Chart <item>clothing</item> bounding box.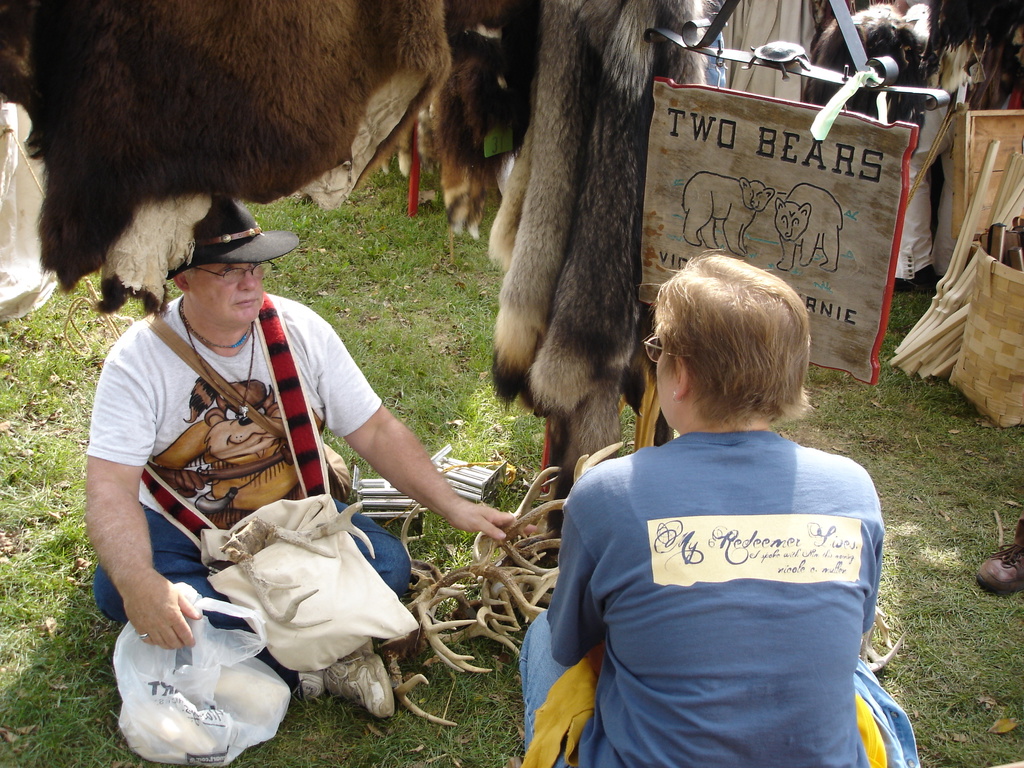
Charted: locate(513, 420, 916, 767).
